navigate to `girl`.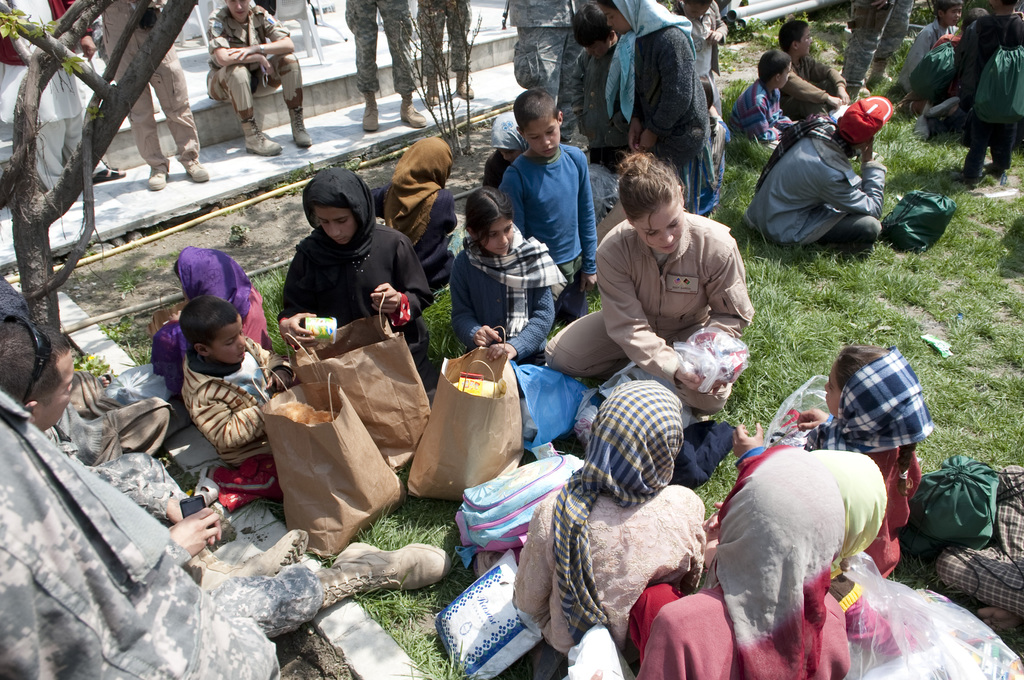
Navigation target: bbox(733, 345, 931, 584).
